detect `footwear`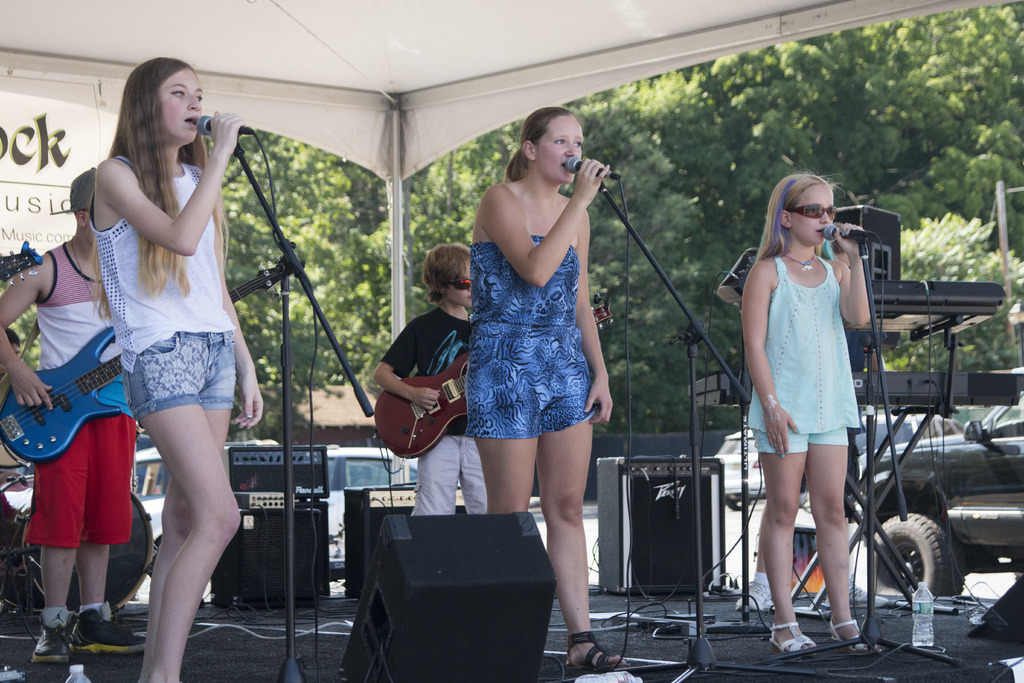
[767,618,818,654]
